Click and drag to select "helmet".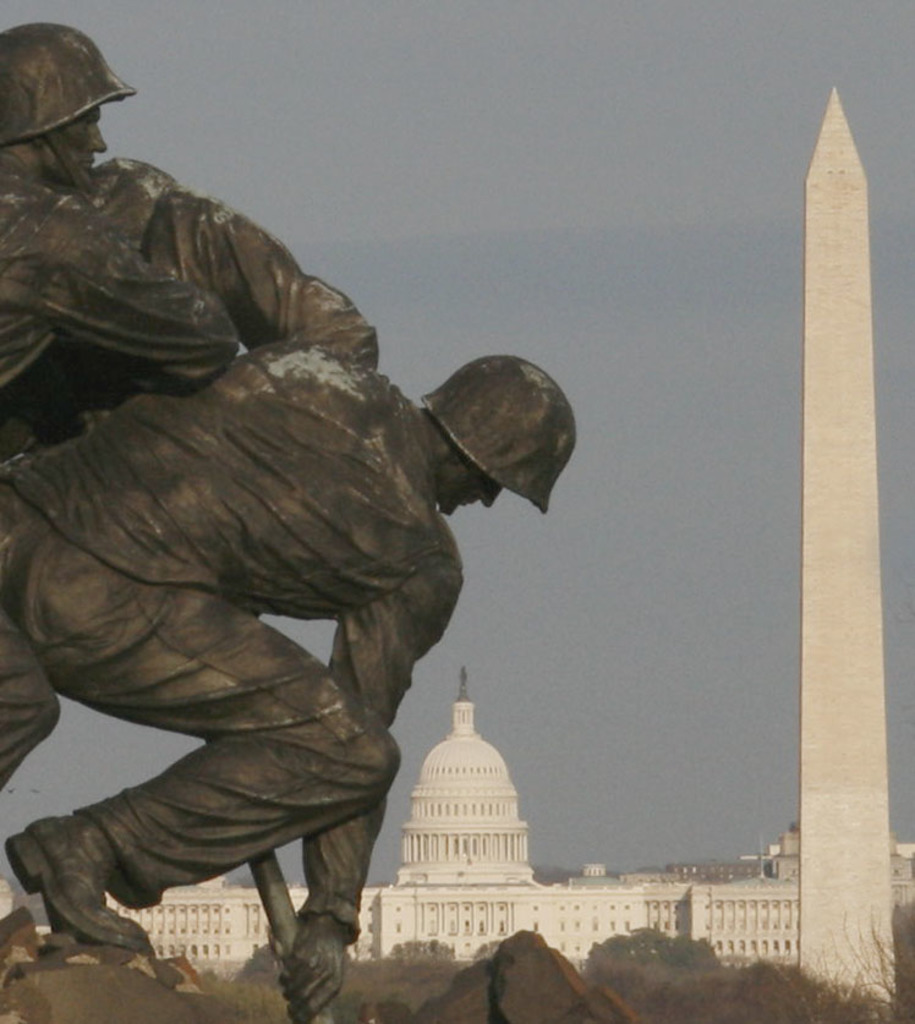
Selection: detection(428, 347, 576, 515).
